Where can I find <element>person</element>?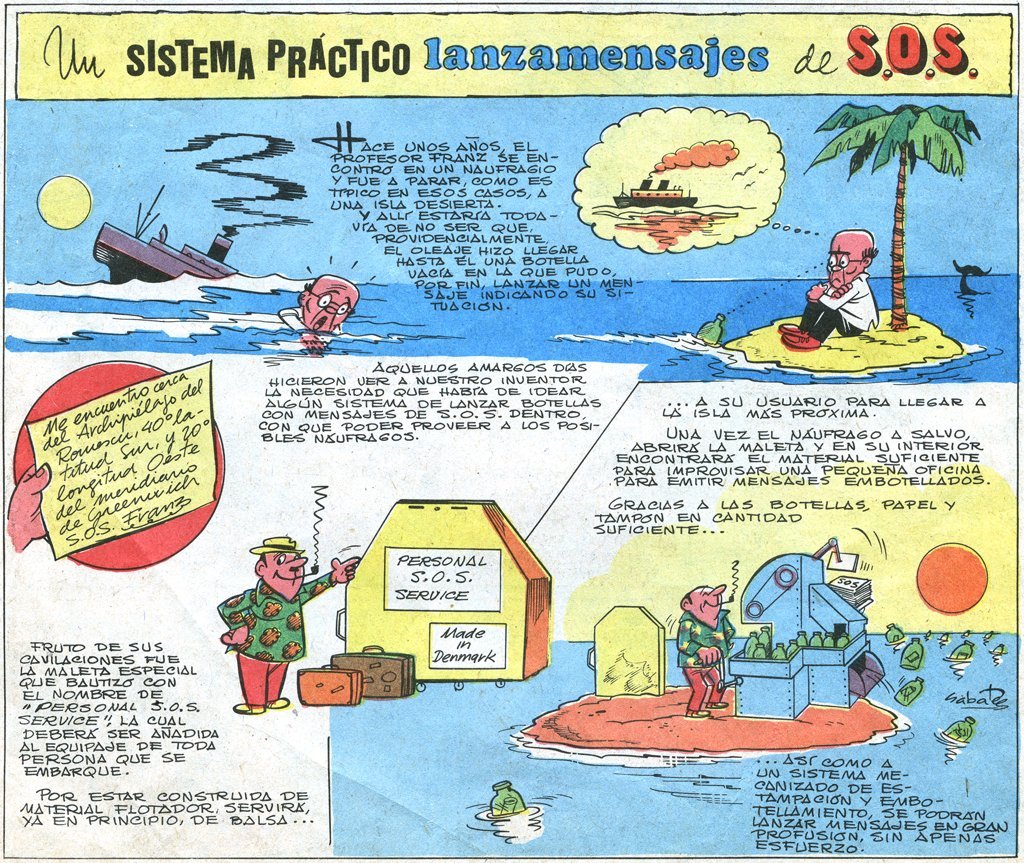
You can find it at box(773, 225, 877, 352).
